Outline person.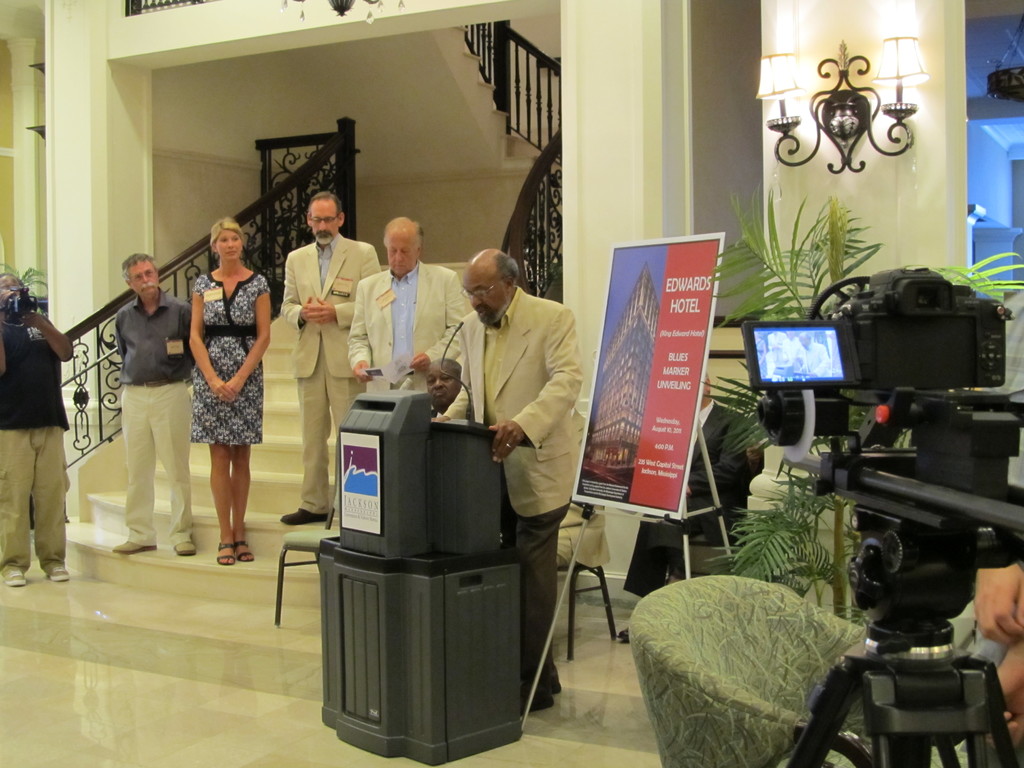
Outline: Rect(433, 245, 585, 717).
